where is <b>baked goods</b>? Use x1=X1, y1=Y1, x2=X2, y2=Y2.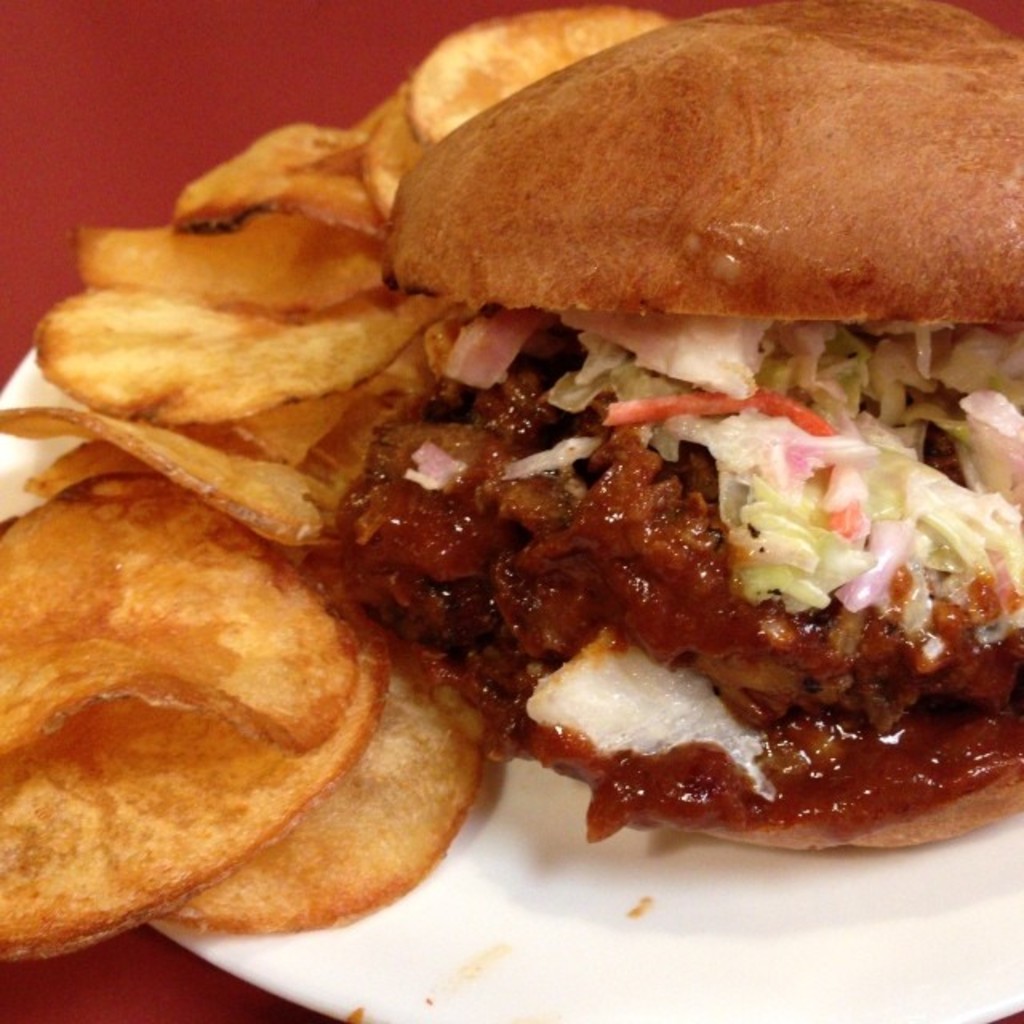
x1=386, y1=0, x2=1022, y2=334.
